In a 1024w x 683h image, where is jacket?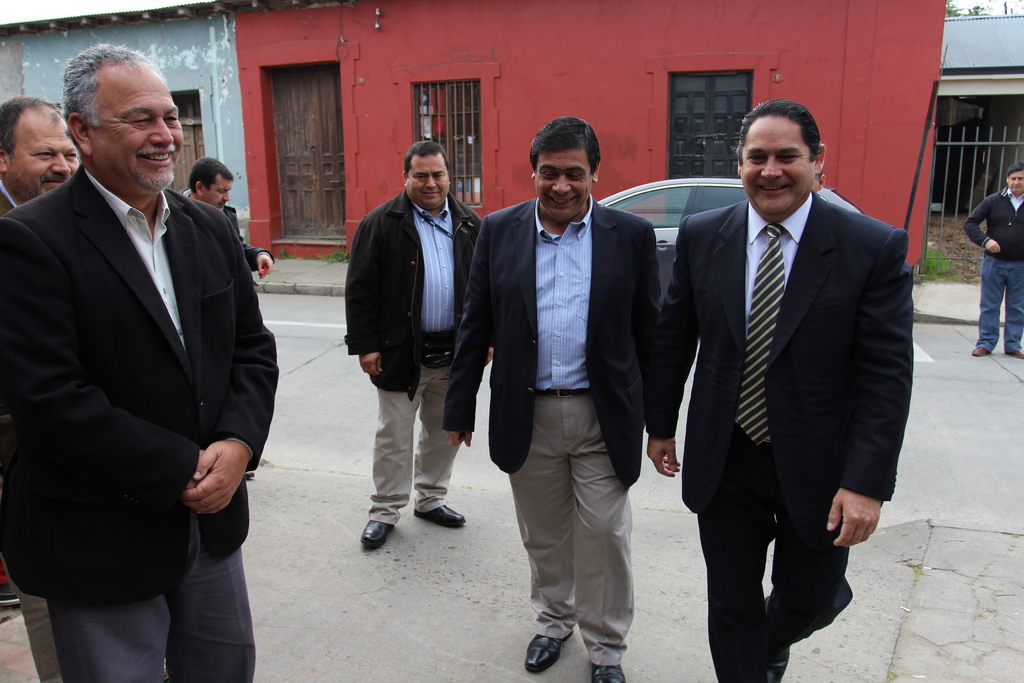
342:187:483:406.
